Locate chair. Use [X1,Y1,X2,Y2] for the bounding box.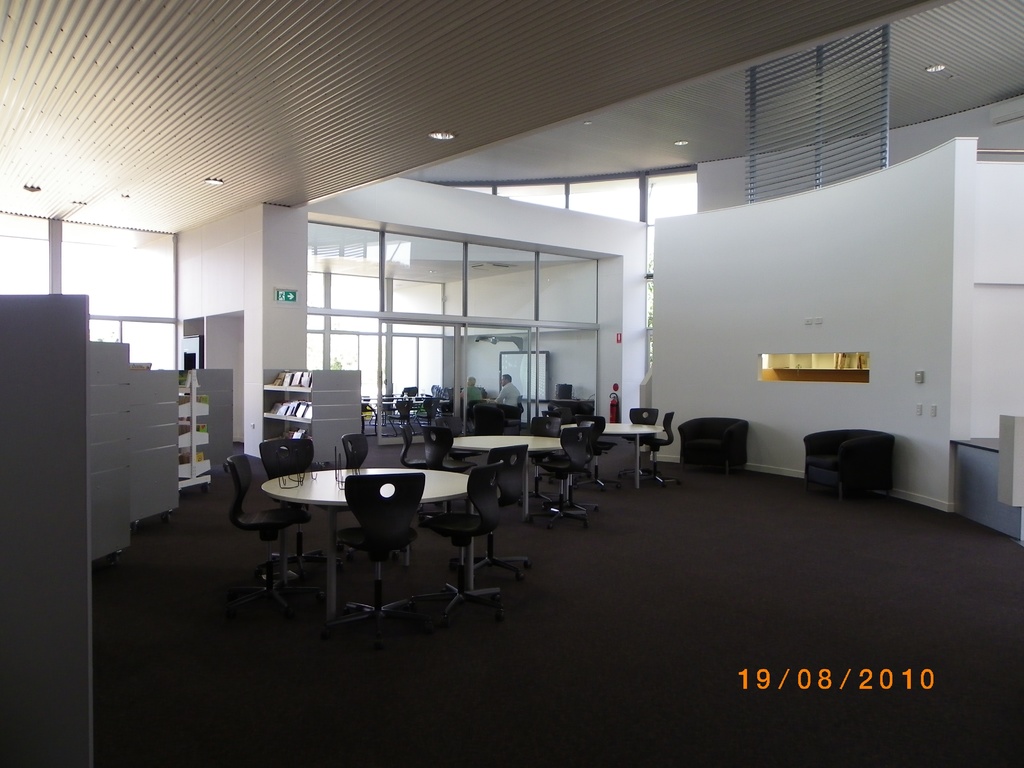
[431,460,509,616].
